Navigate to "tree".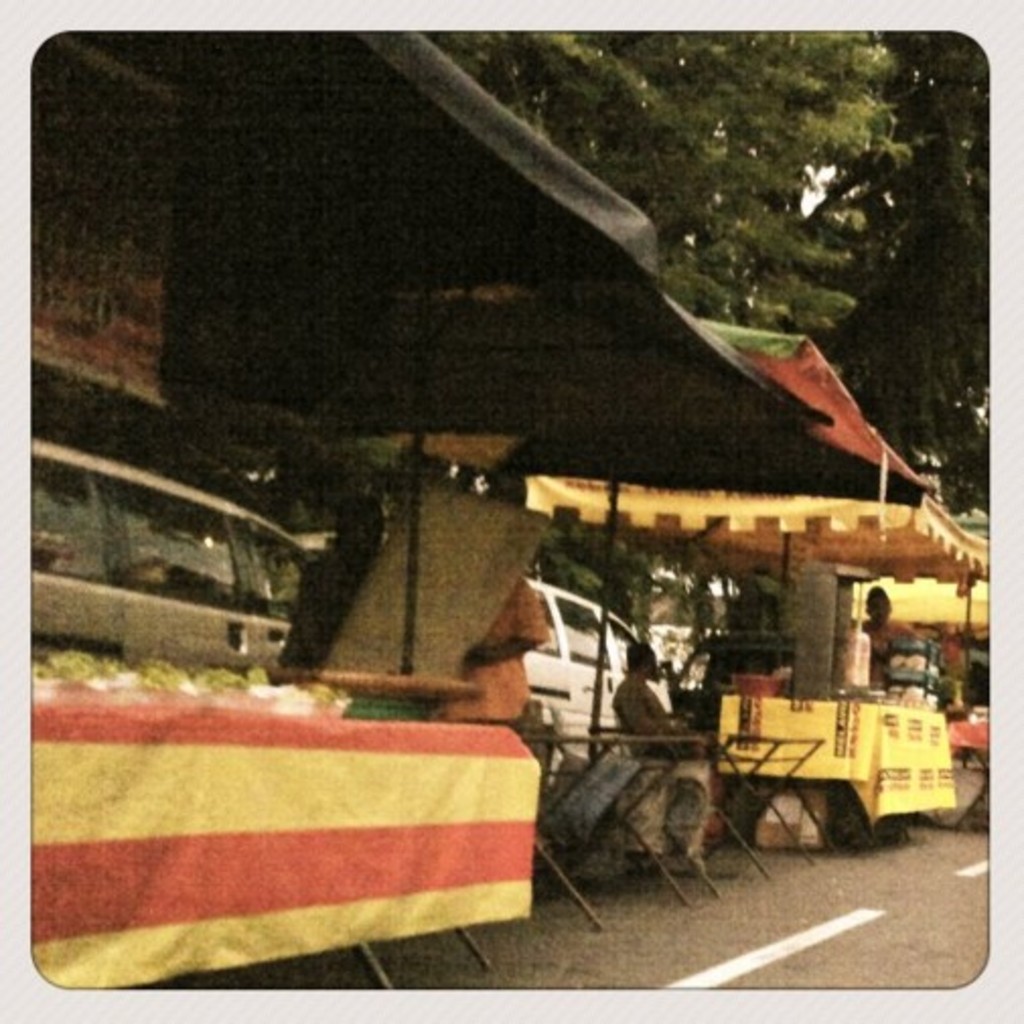
Navigation target: 430, 26, 988, 521.
